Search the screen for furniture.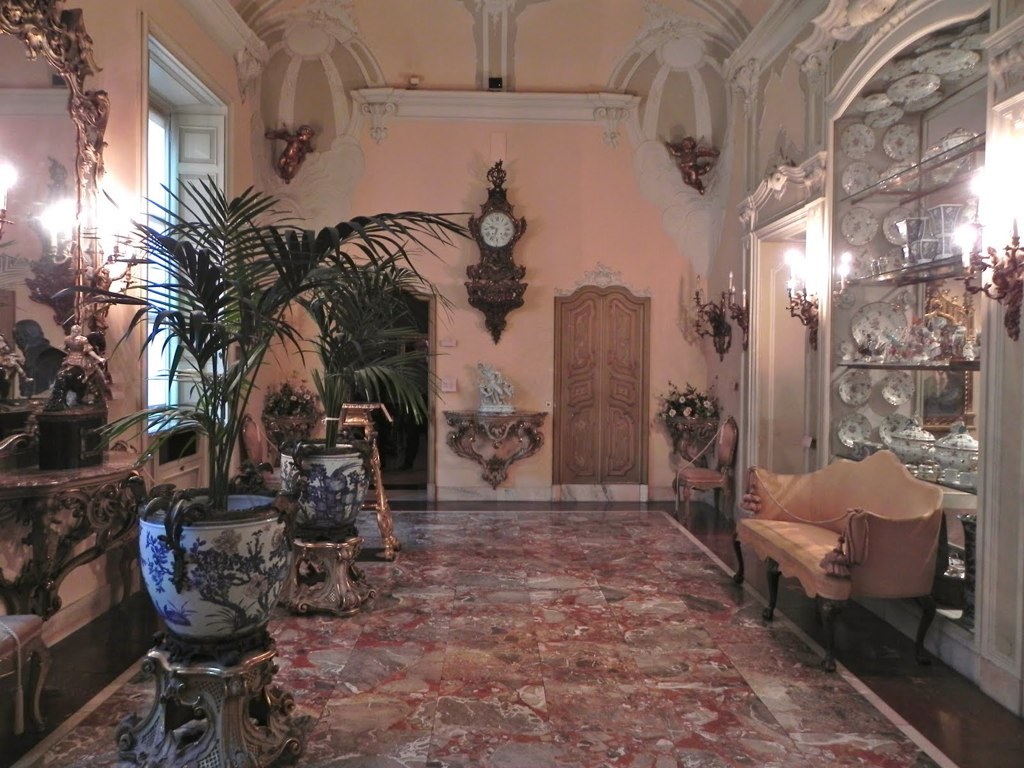
Found at x1=673 y1=417 x2=738 y2=519.
